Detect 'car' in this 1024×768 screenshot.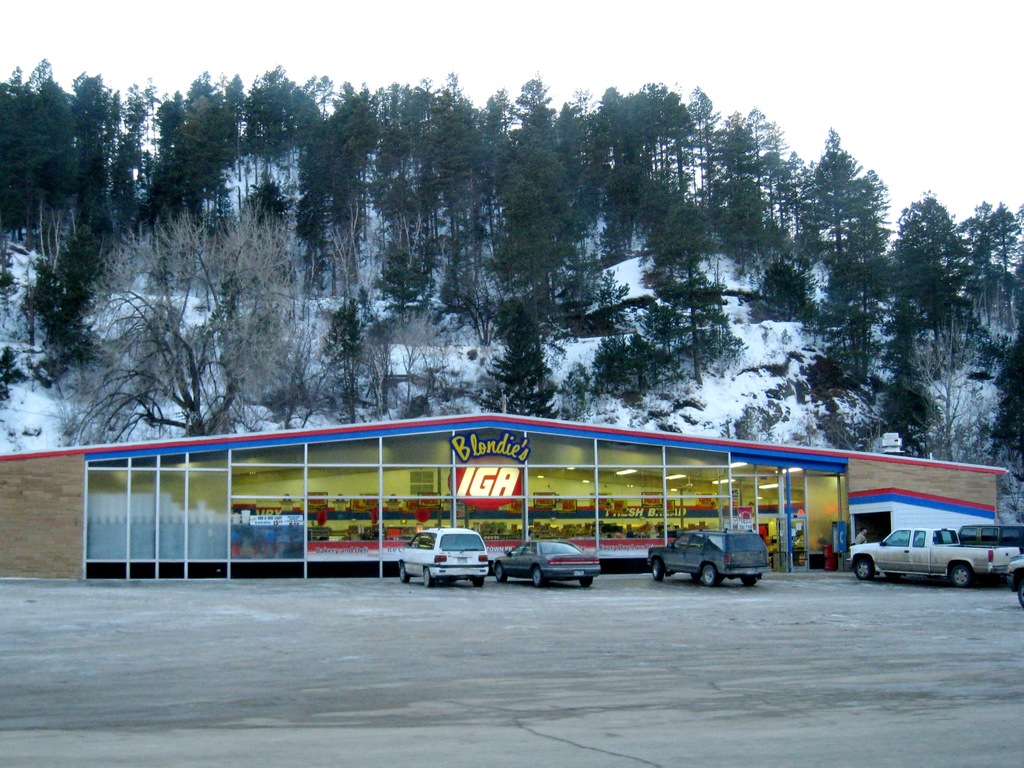
Detection: <box>495,536,600,588</box>.
